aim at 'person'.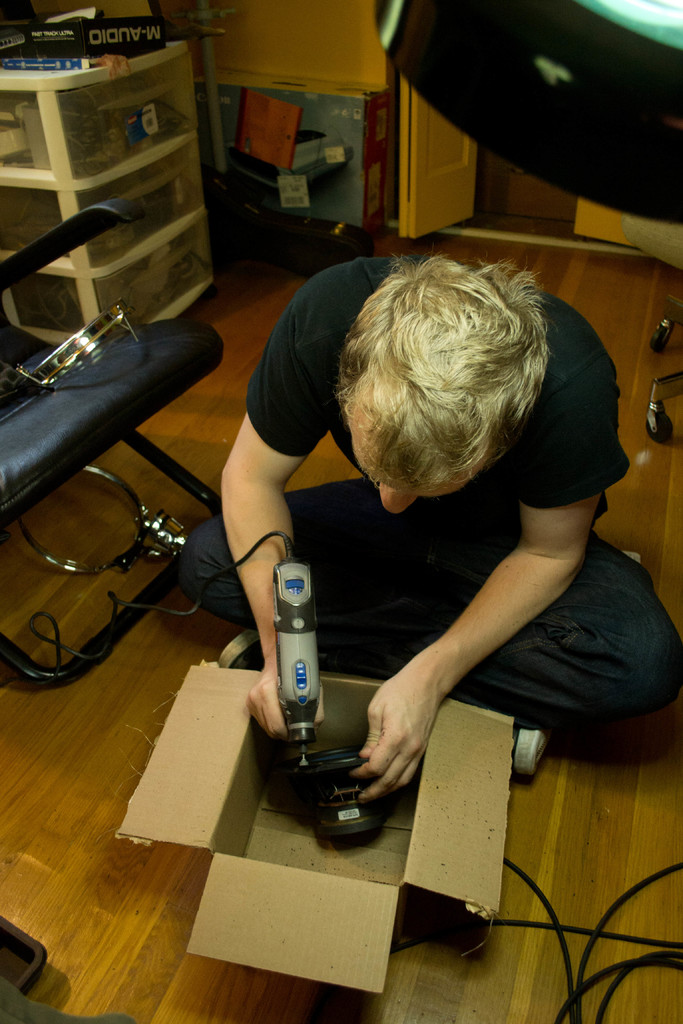
Aimed at <bbox>202, 242, 643, 813</bbox>.
